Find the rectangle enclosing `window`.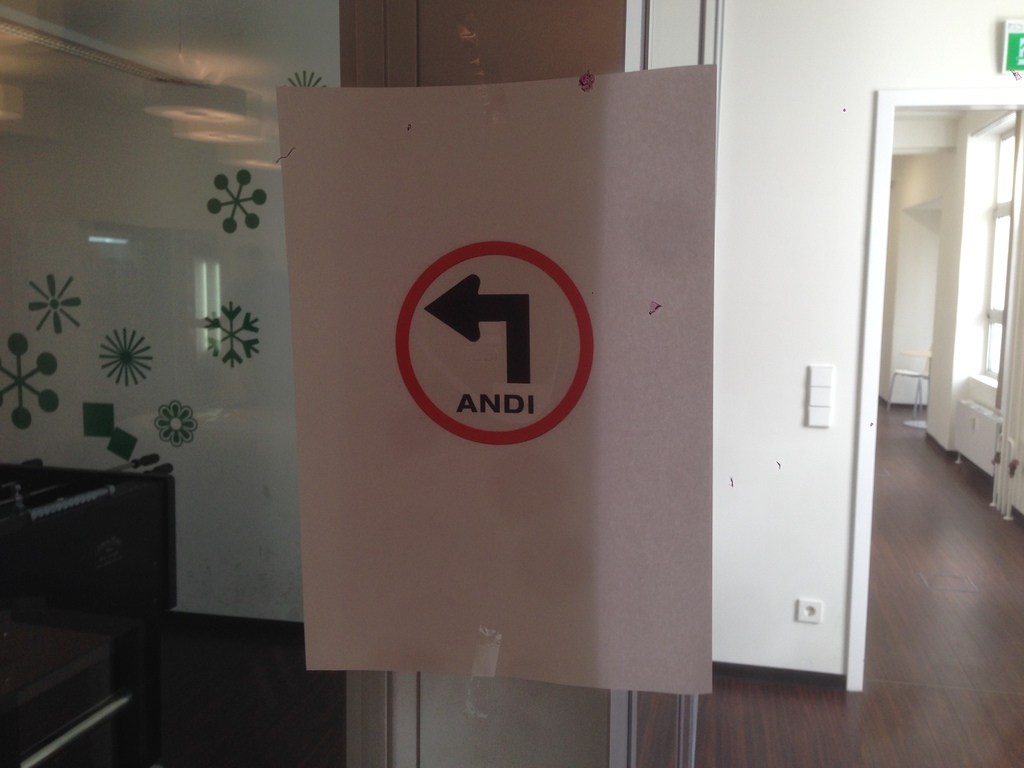
<box>984,132,1023,380</box>.
